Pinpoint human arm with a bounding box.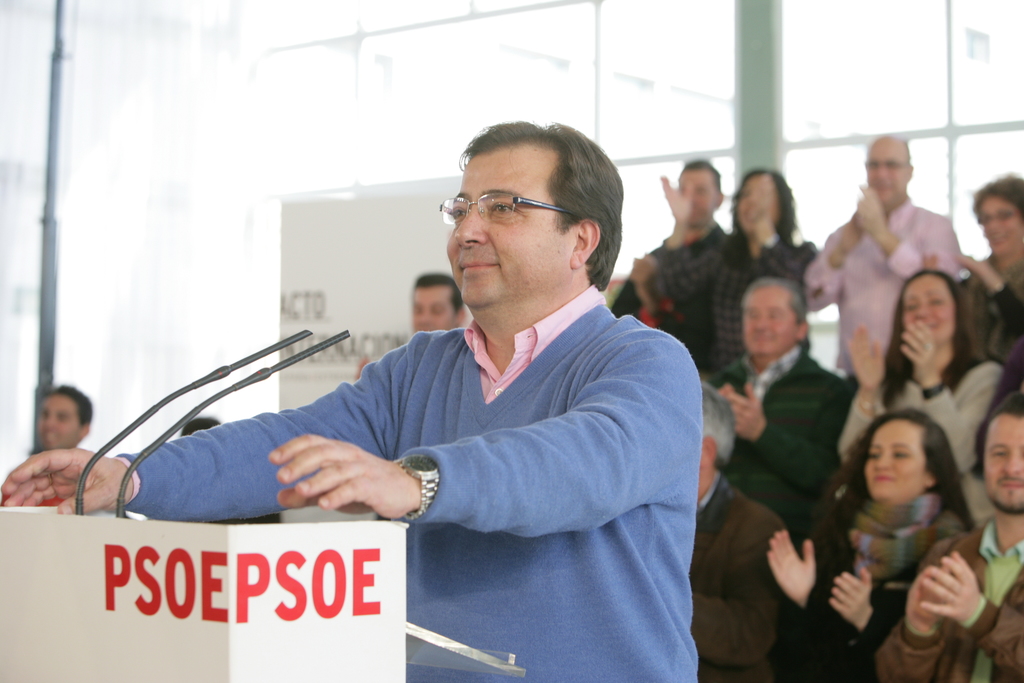
Rect(801, 208, 858, 311).
